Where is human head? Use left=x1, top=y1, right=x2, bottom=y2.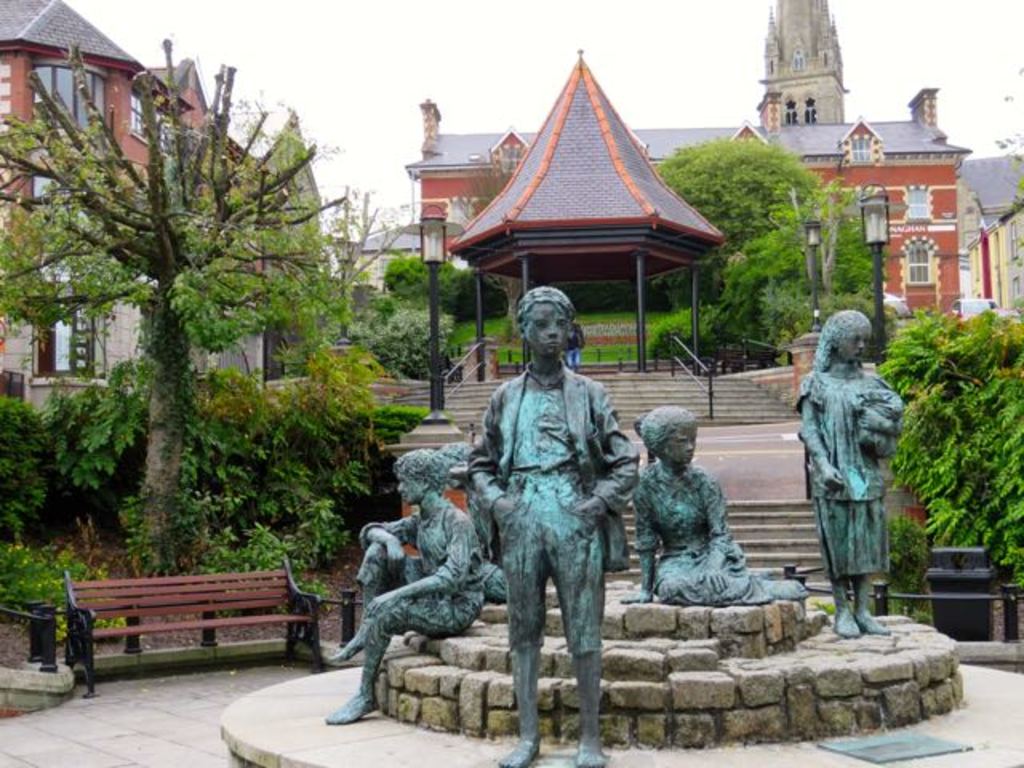
left=394, top=448, right=446, bottom=509.
